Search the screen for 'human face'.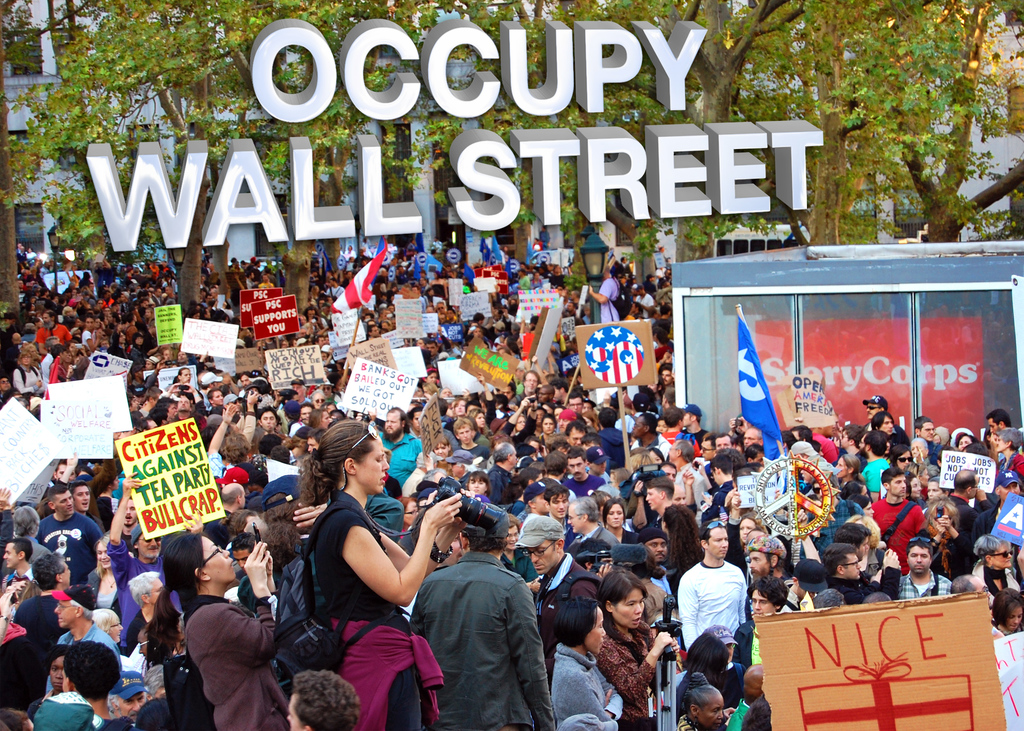
Found at 21, 717, 36, 730.
